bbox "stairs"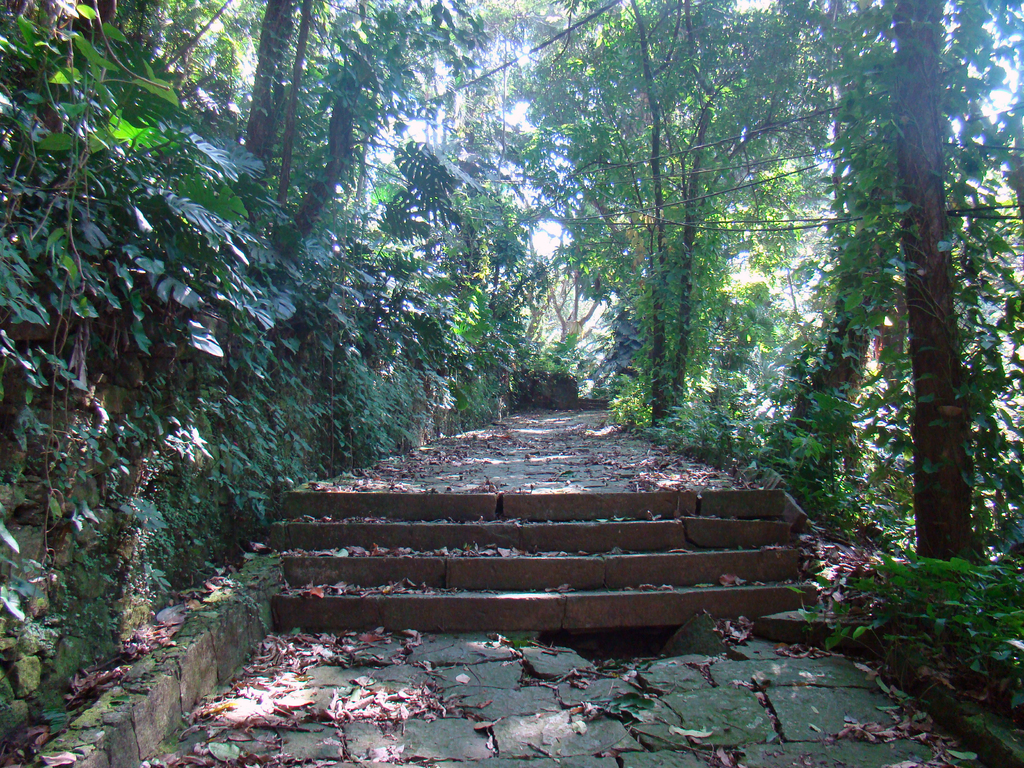
267,492,822,628
